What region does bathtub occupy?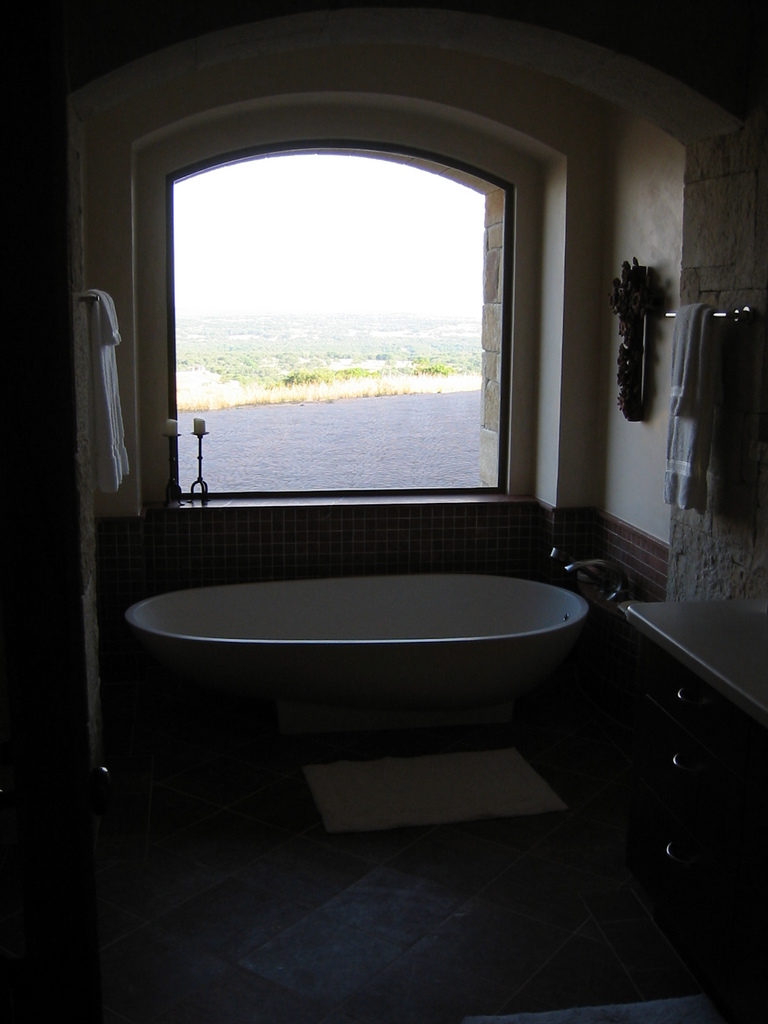
(122,550,632,715).
